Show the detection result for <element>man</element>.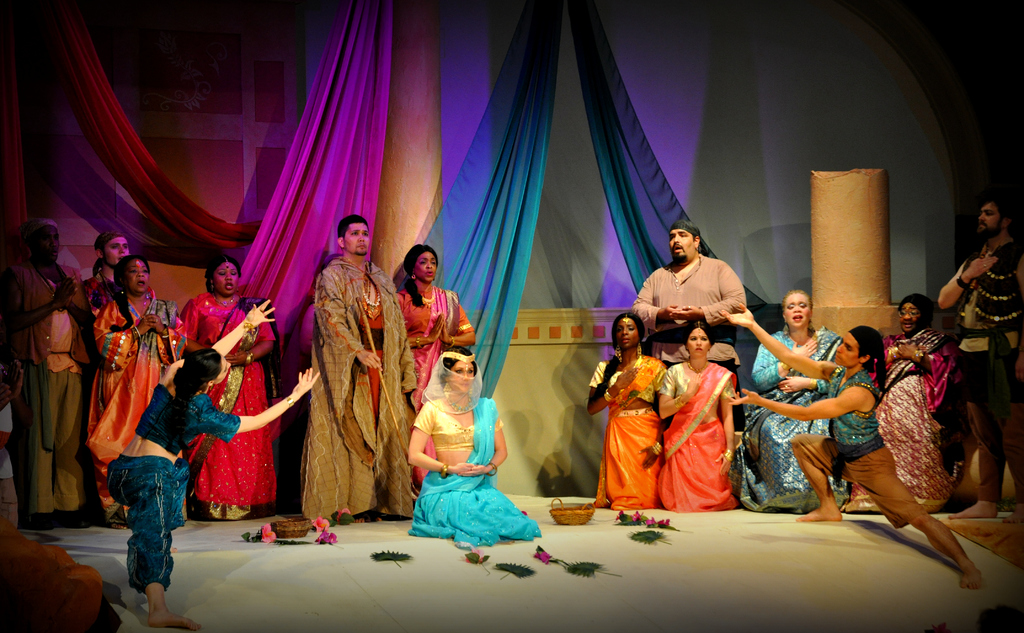
BBox(298, 213, 419, 523).
